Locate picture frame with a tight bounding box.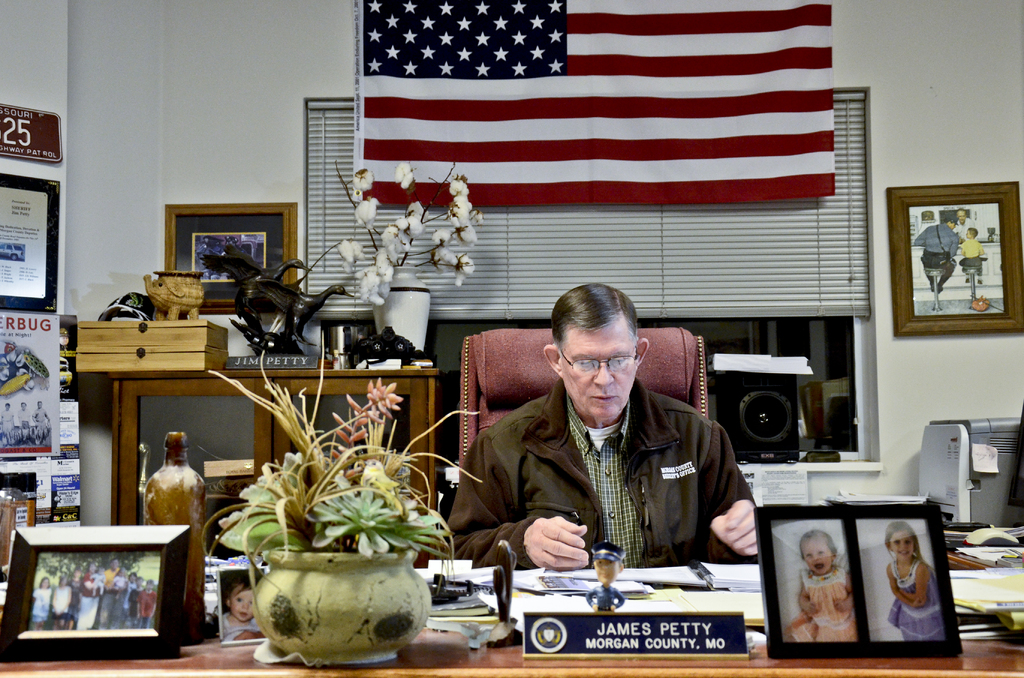
[0, 525, 191, 662].
